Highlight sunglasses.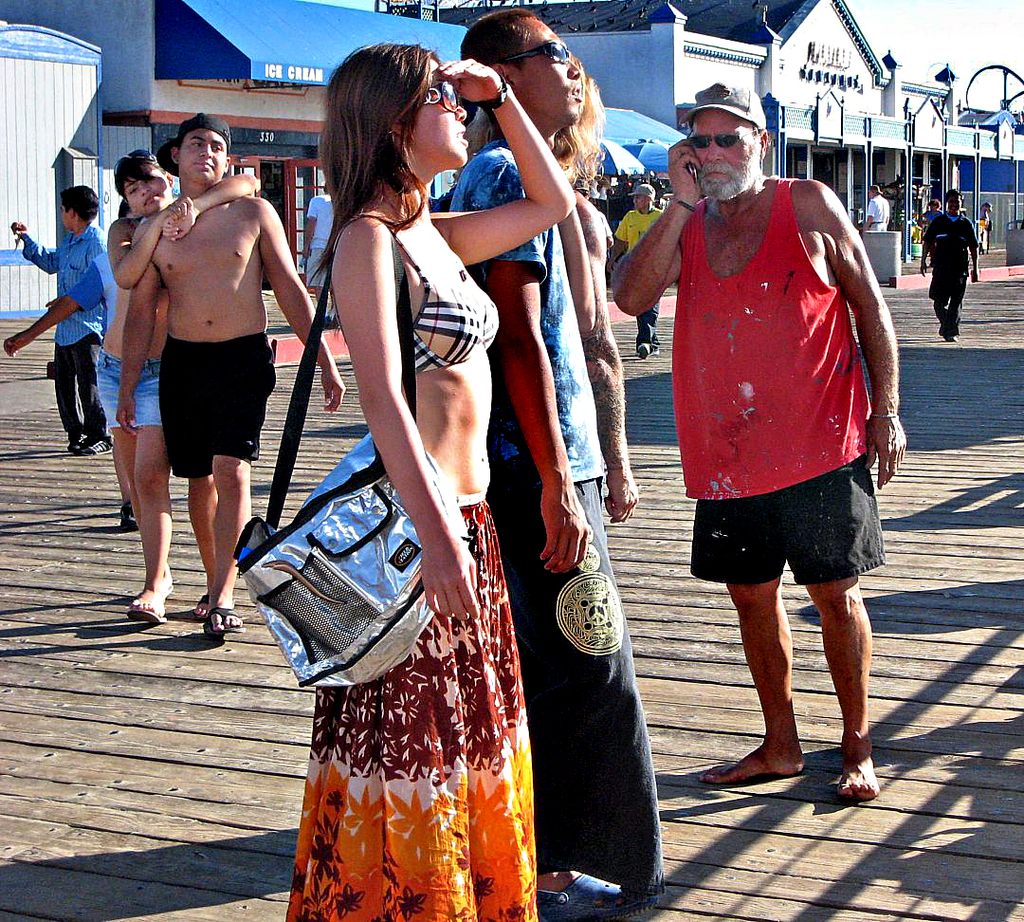
Highlighted region: 694:127:758:150.
